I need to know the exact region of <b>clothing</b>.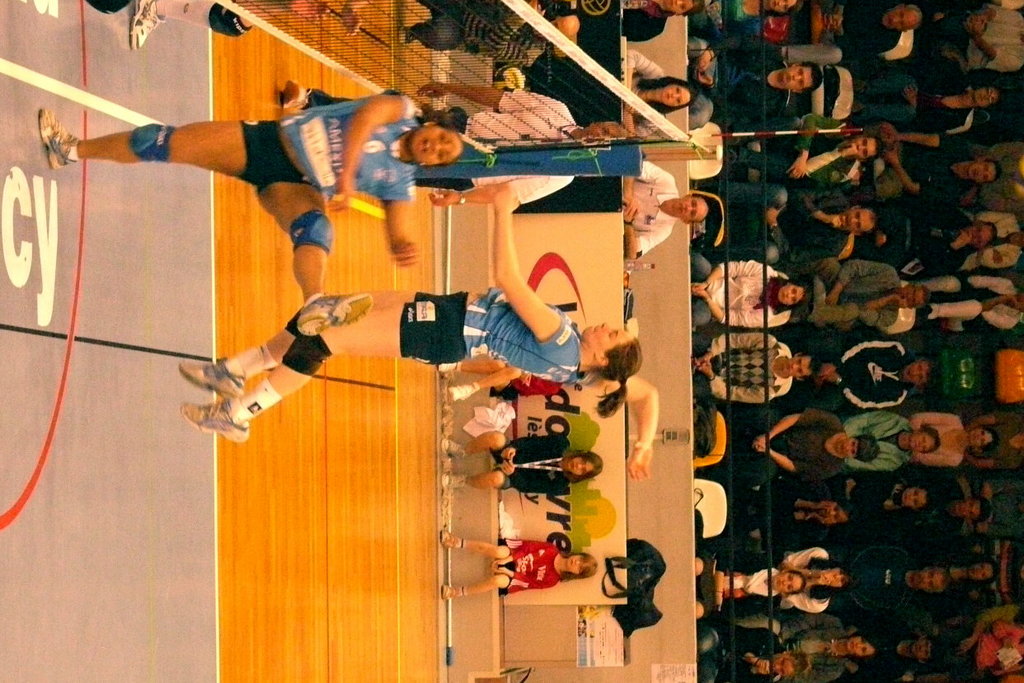
Region: region(918, 0, 1023, 74).
